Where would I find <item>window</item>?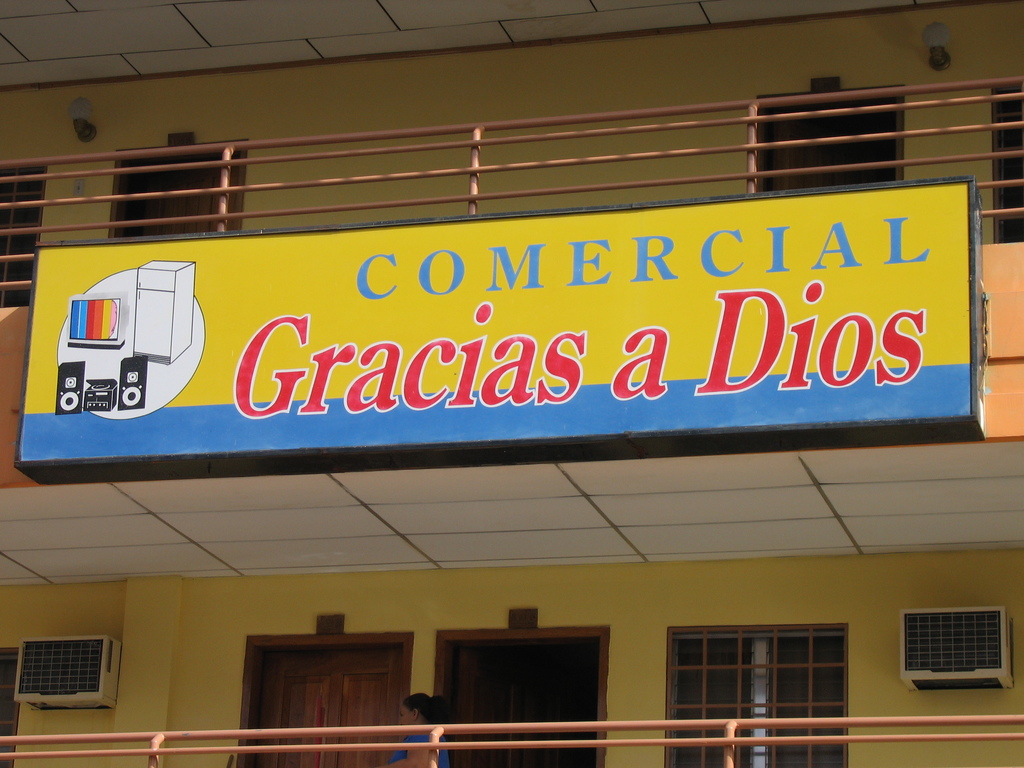
At bbox(0, 164, 51, 294).
